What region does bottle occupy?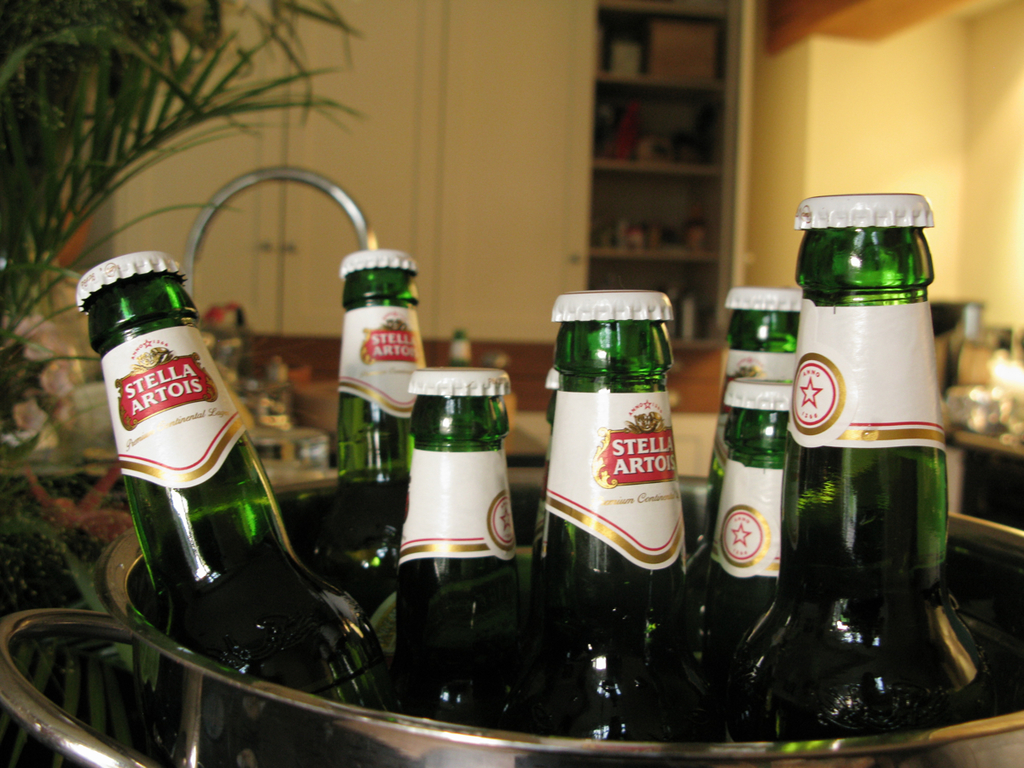
region(793, 185, 1003, 740).
